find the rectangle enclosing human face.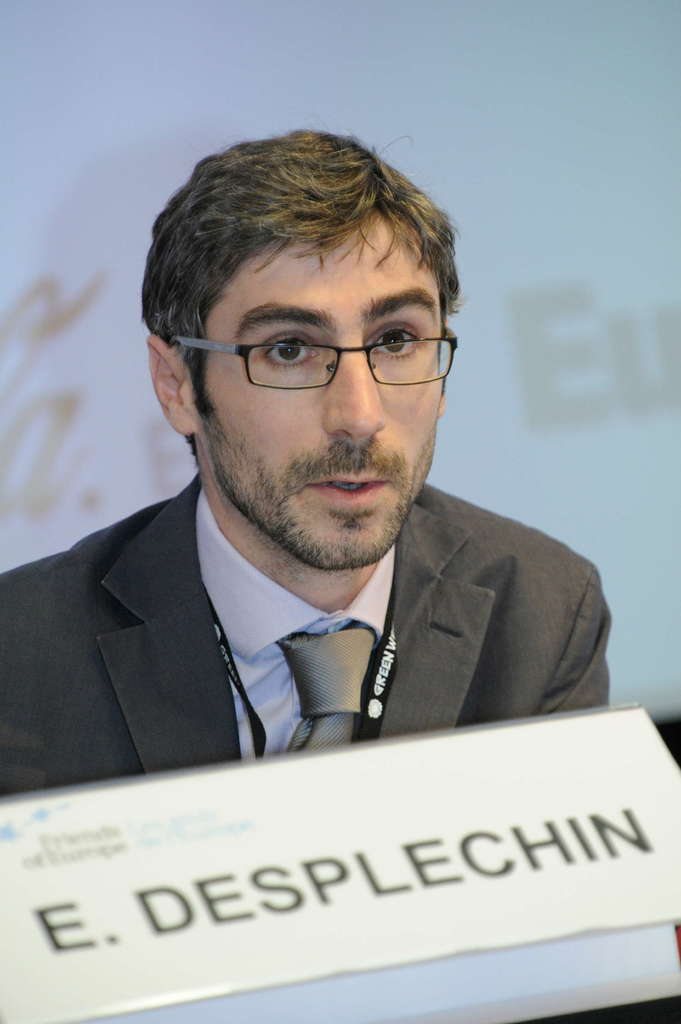
left=195, top=216, right=443, bottom=568.
